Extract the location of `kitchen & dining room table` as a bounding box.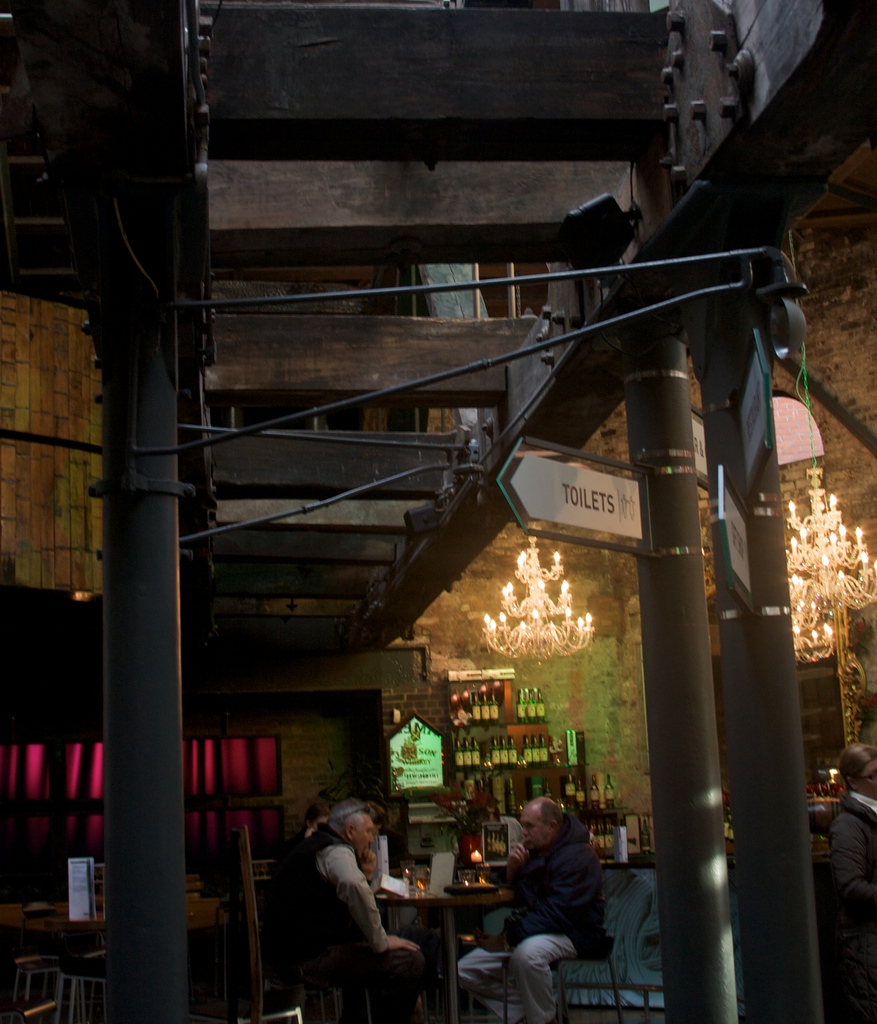
<bbox>380, 884, 511, 1018</bbox>.
